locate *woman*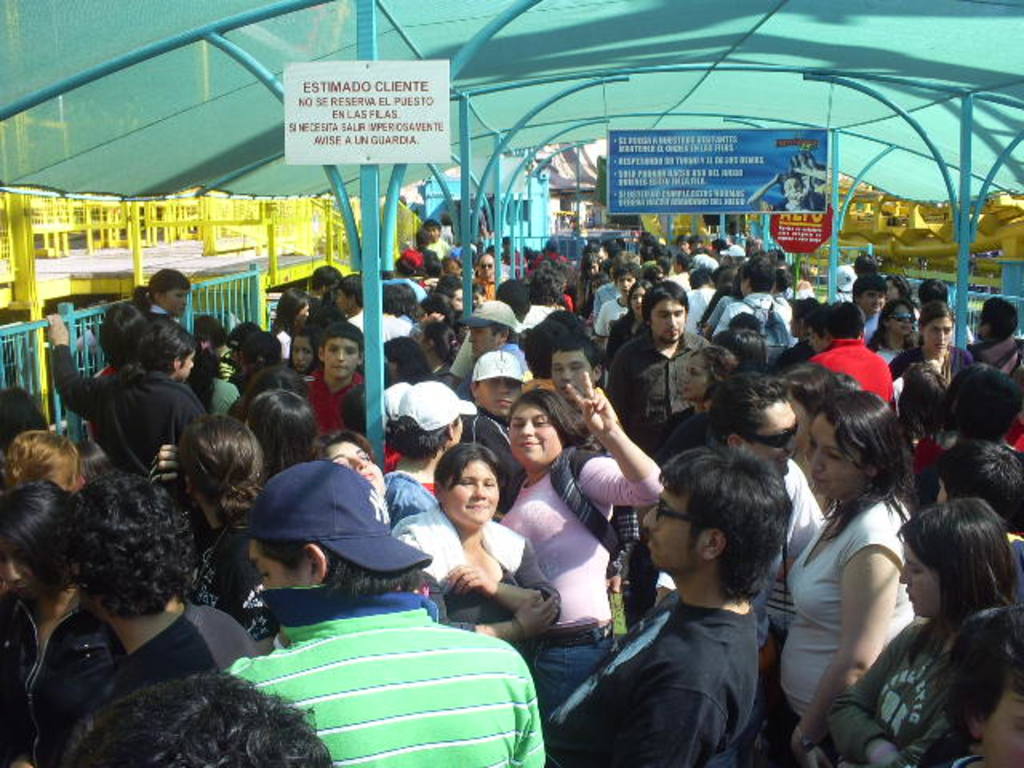
rect(826, 493, 1022, 766)
